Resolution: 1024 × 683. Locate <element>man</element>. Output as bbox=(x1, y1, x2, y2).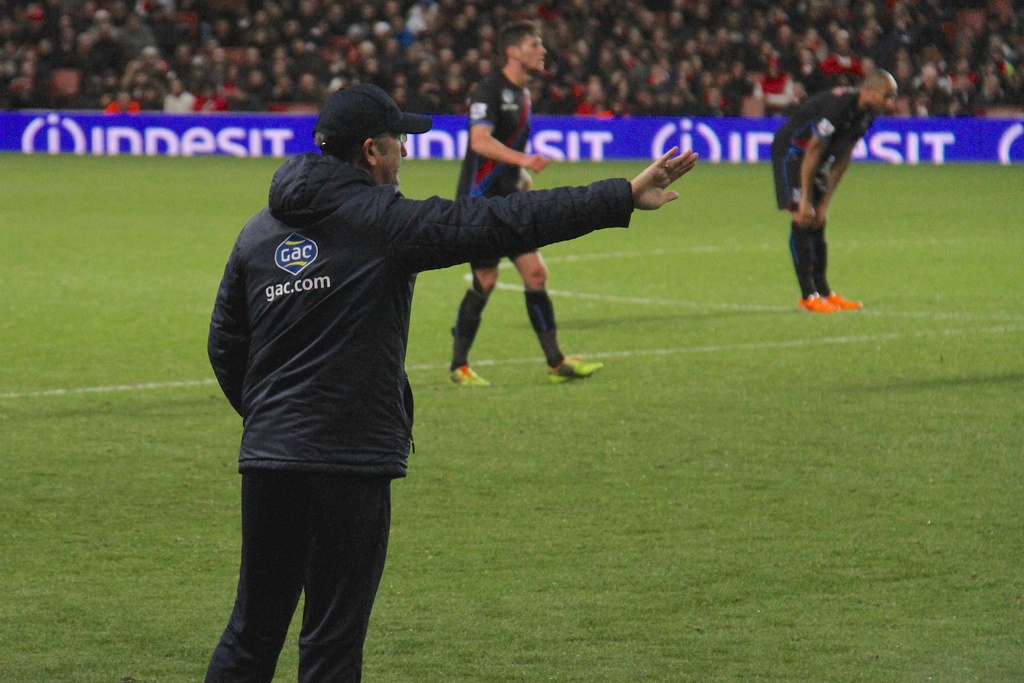
bbox=(770, 62, 901, 318).
